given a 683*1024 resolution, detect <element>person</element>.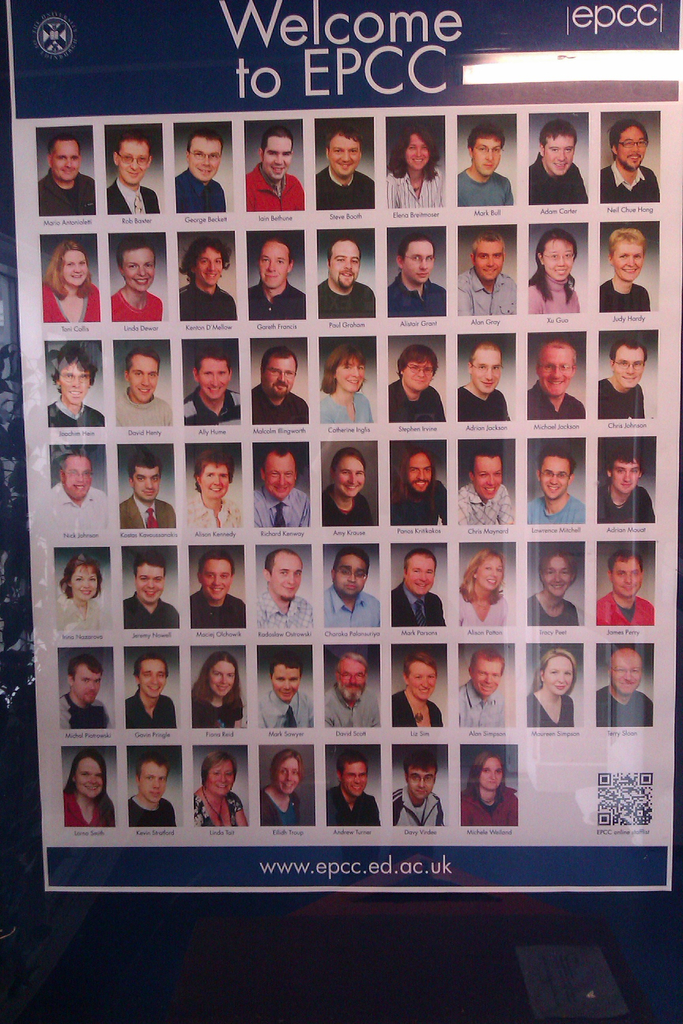
x1=327, y1=655, x2=383, y2=725.
